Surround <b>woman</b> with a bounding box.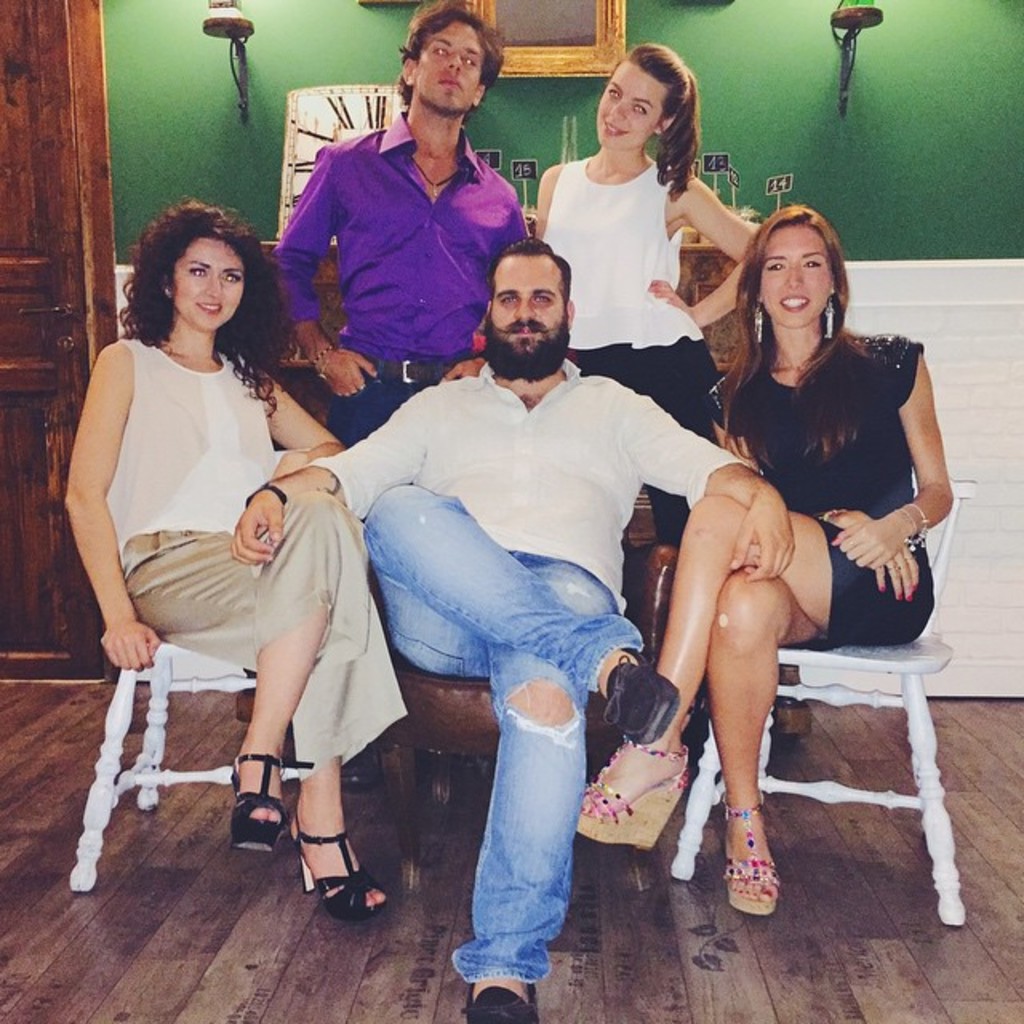
648,173,936,915.
